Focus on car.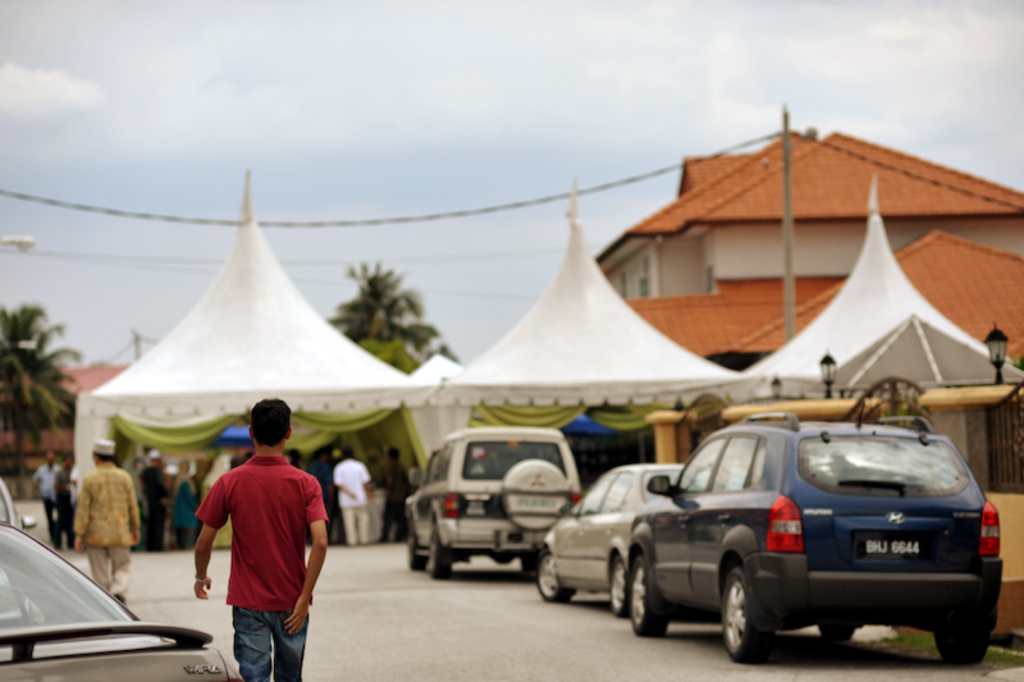
Focused at l=0, t=518, r=237, b=681.
